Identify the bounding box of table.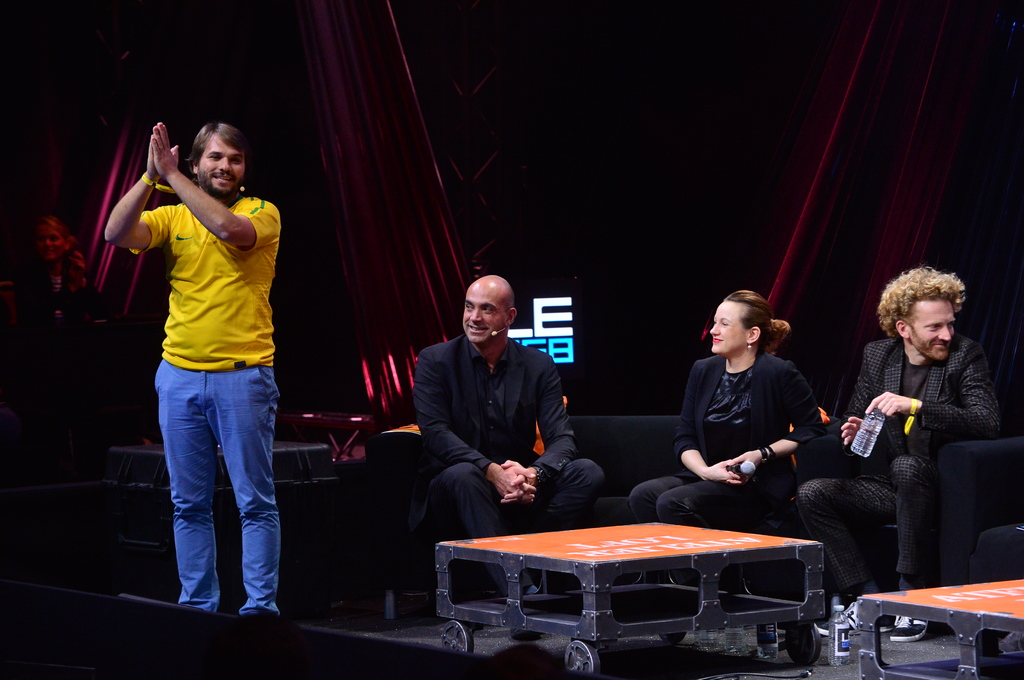
<box>849,573,1023,679</box>.
